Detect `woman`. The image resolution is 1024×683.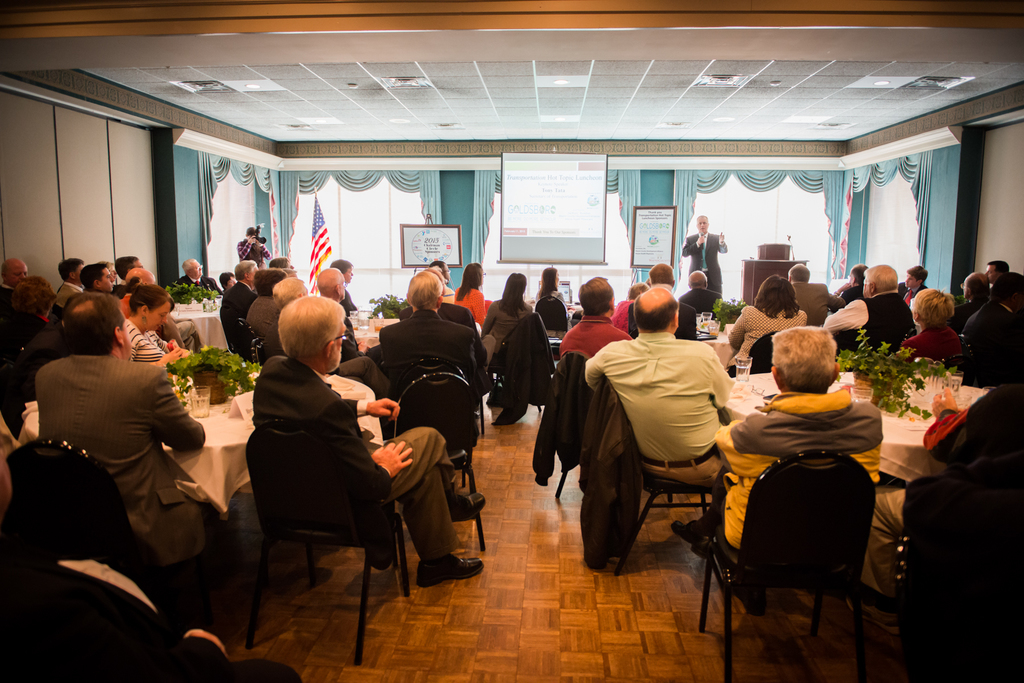
[723,271,810,367].
